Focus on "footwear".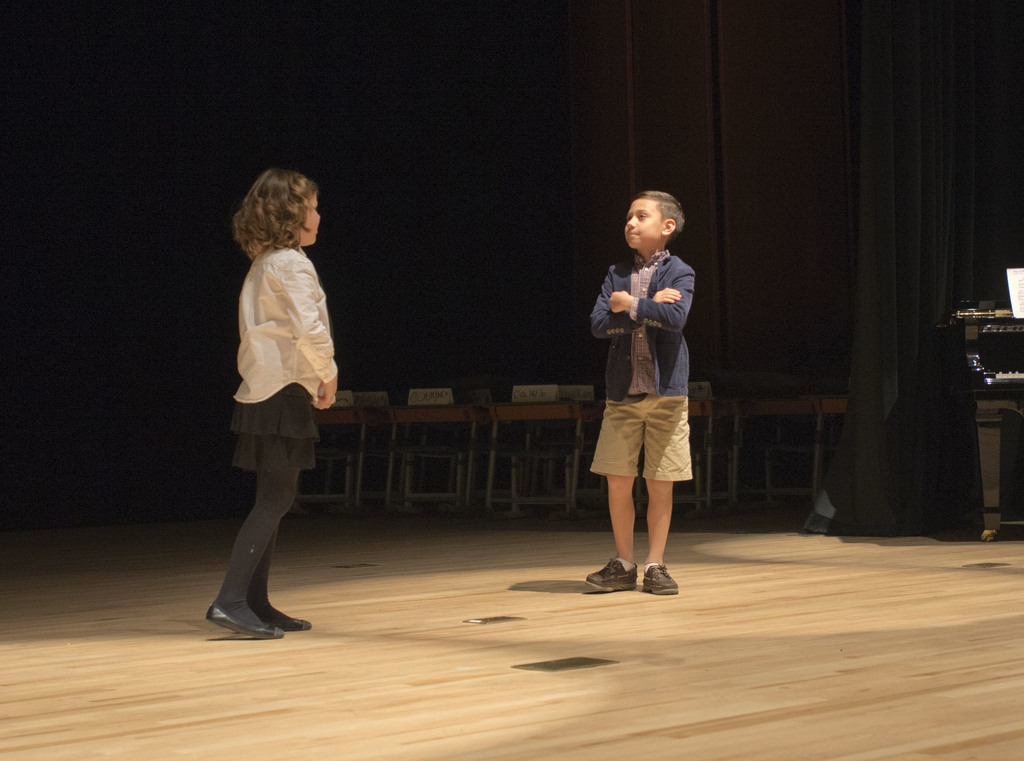
Focused at l=202, t=589, r=282, b=645.
